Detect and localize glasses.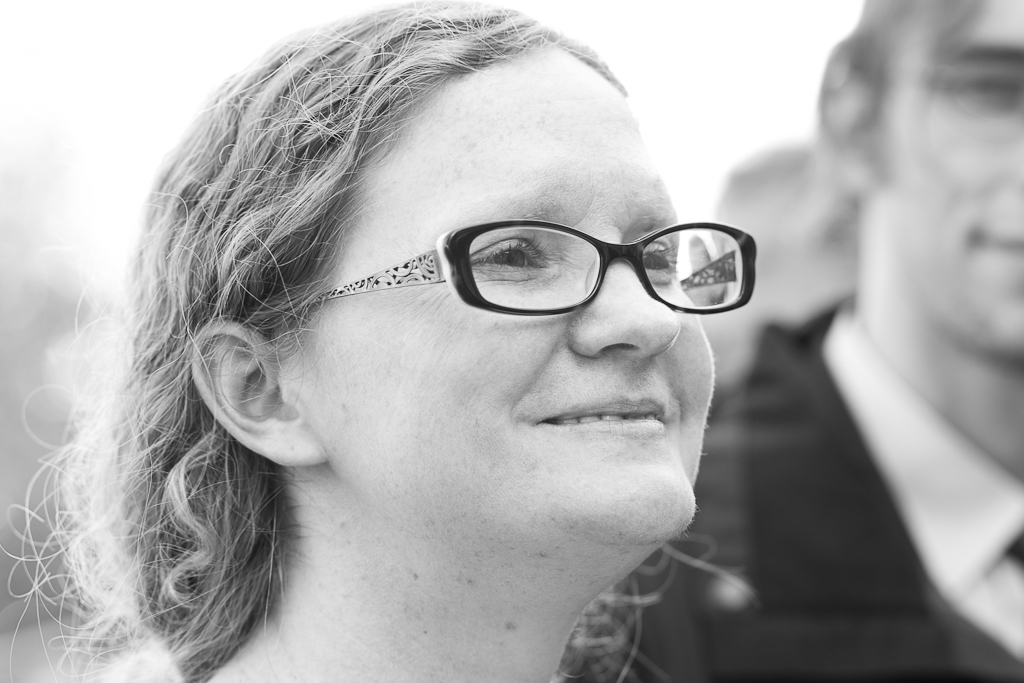
Localized at [x1=302, y1=221, x2=764, y2=318].
